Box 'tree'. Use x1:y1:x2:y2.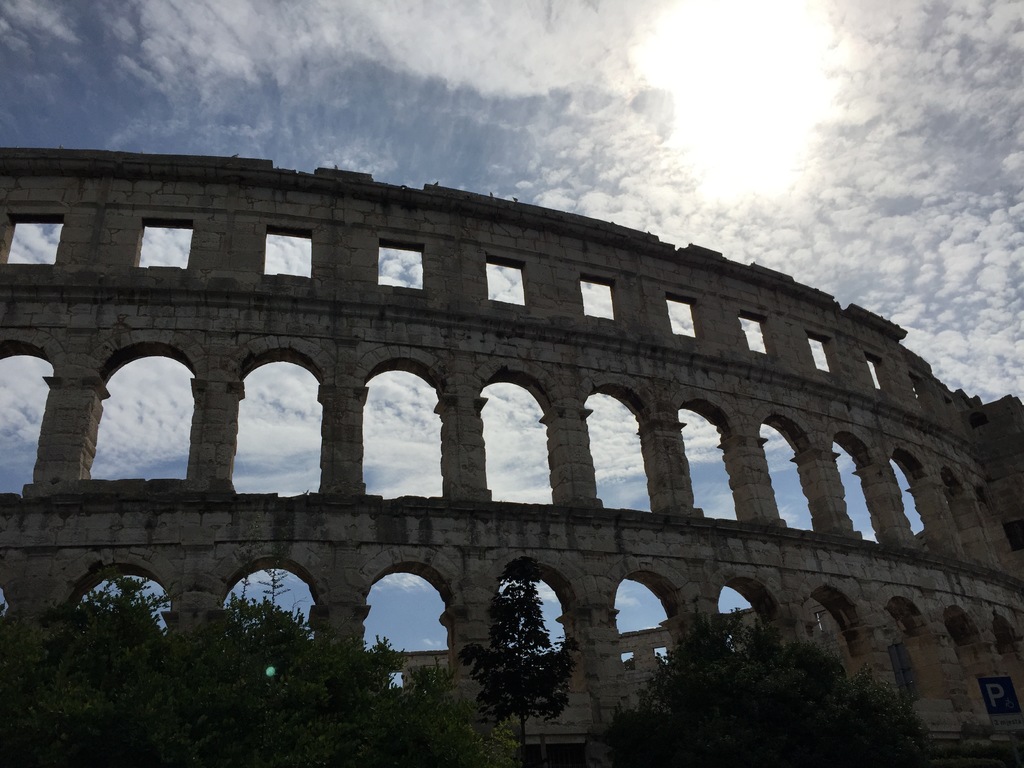
0:564:476:767.
